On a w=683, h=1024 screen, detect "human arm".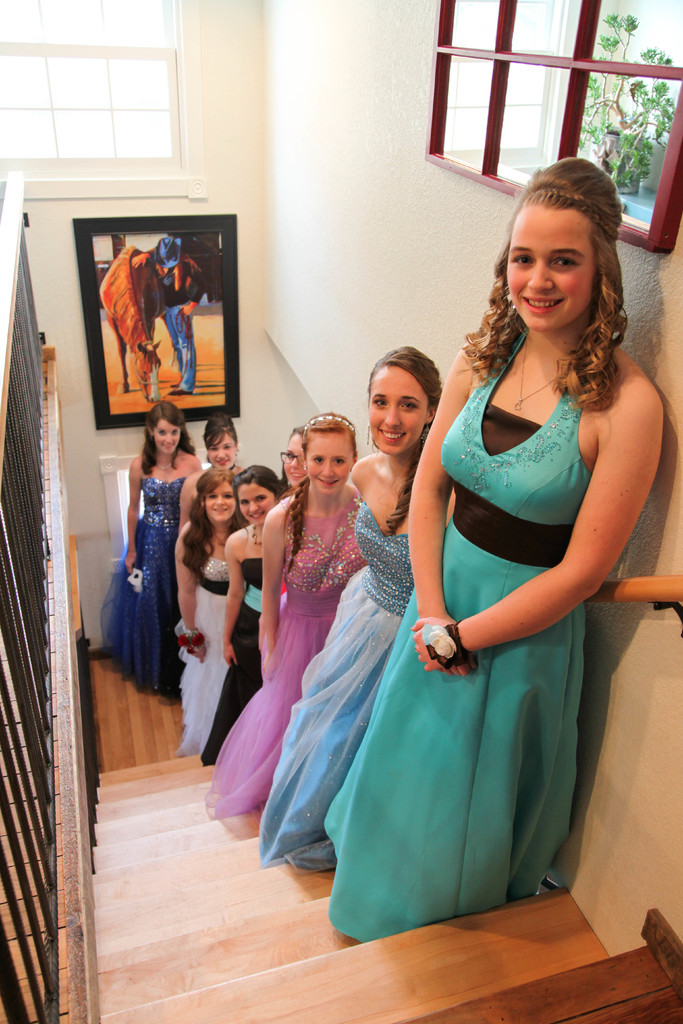
bbox=[222, 531, 250, 664].
